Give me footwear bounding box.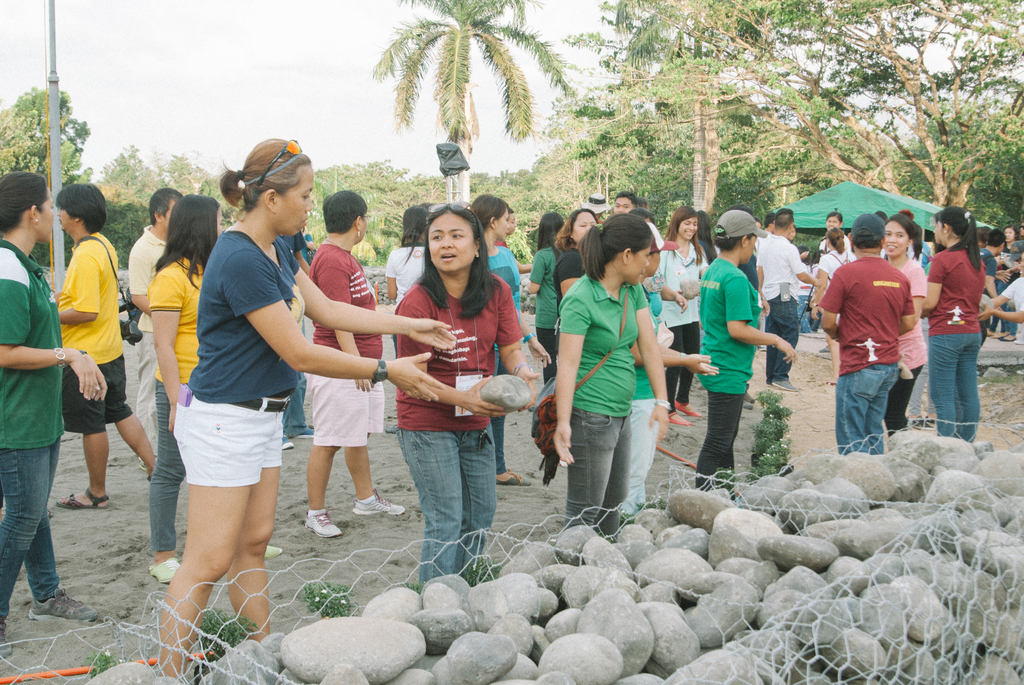
Rect(740, 404, 751, 409).
